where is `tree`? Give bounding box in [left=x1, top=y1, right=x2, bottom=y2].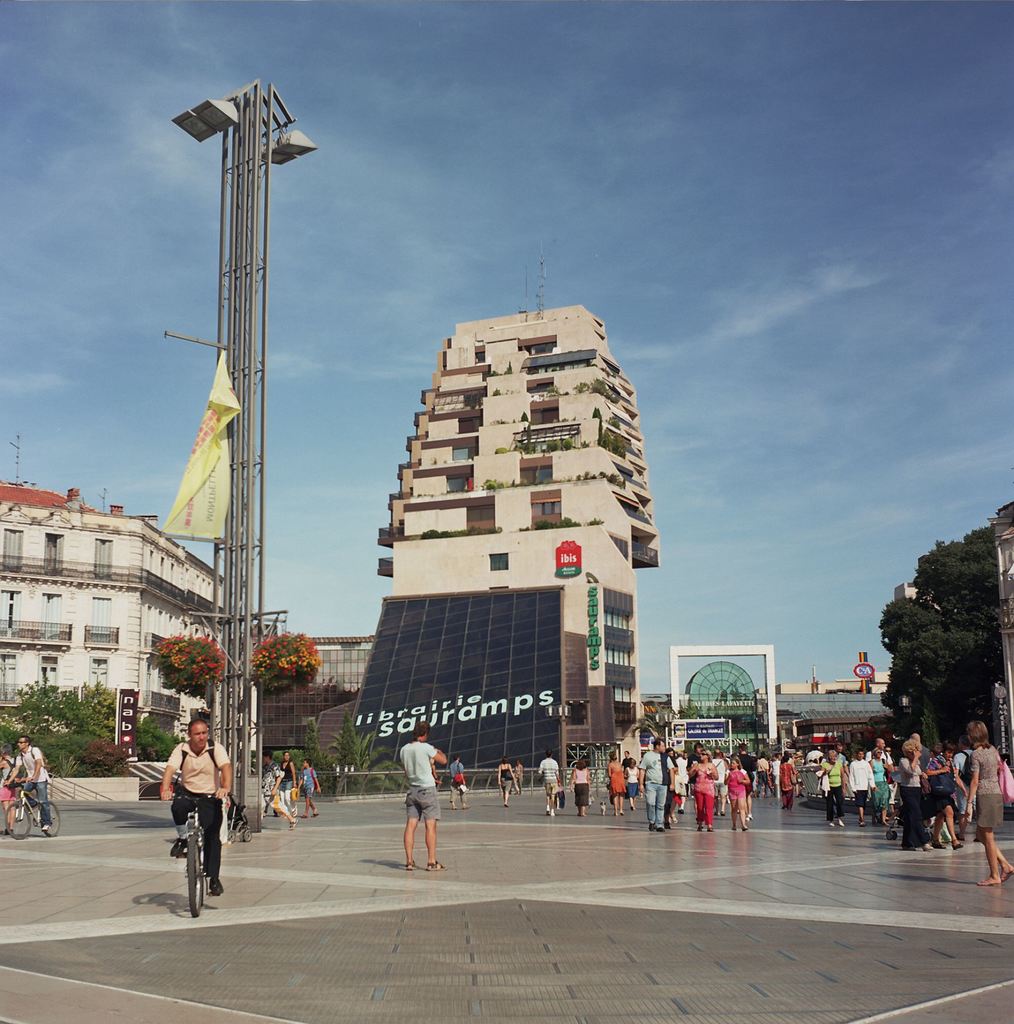
[left=4, top=679, right=188, bottom=783].
